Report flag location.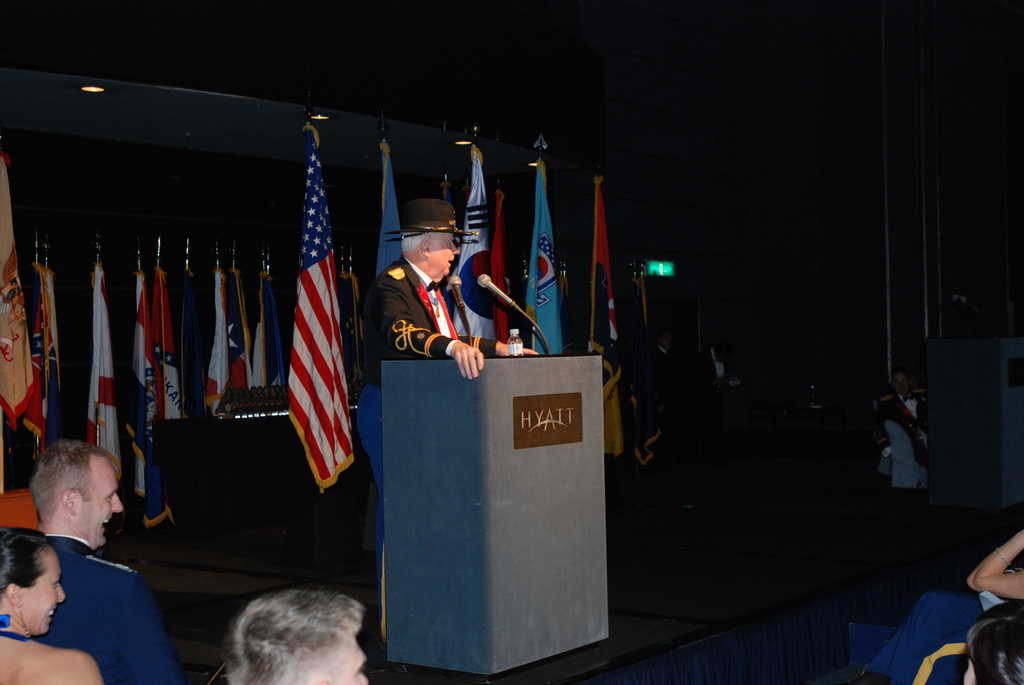
Report: crop(204, 265, 228, 418).
